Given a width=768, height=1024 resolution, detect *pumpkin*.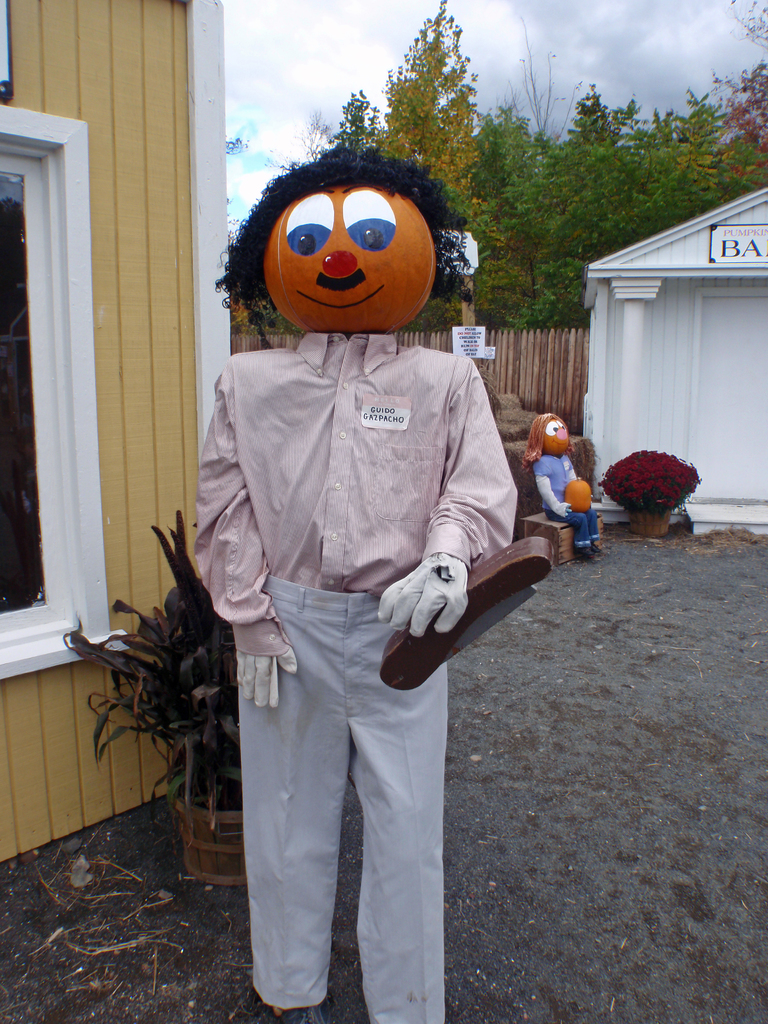
534:414:587:458.
